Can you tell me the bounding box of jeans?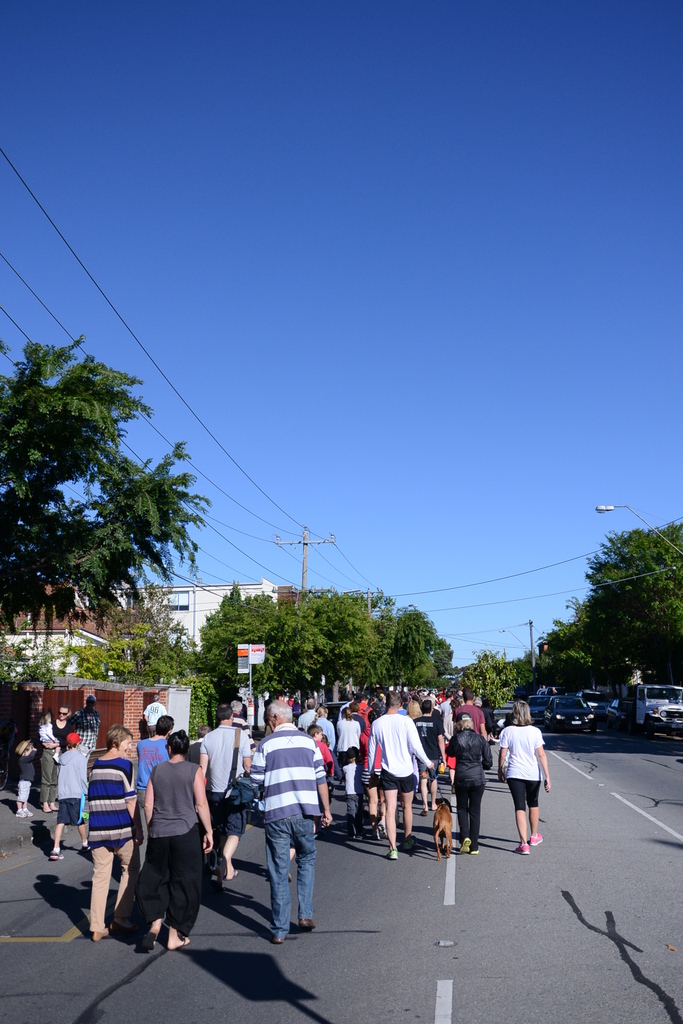
378, 772, 415, 793.
